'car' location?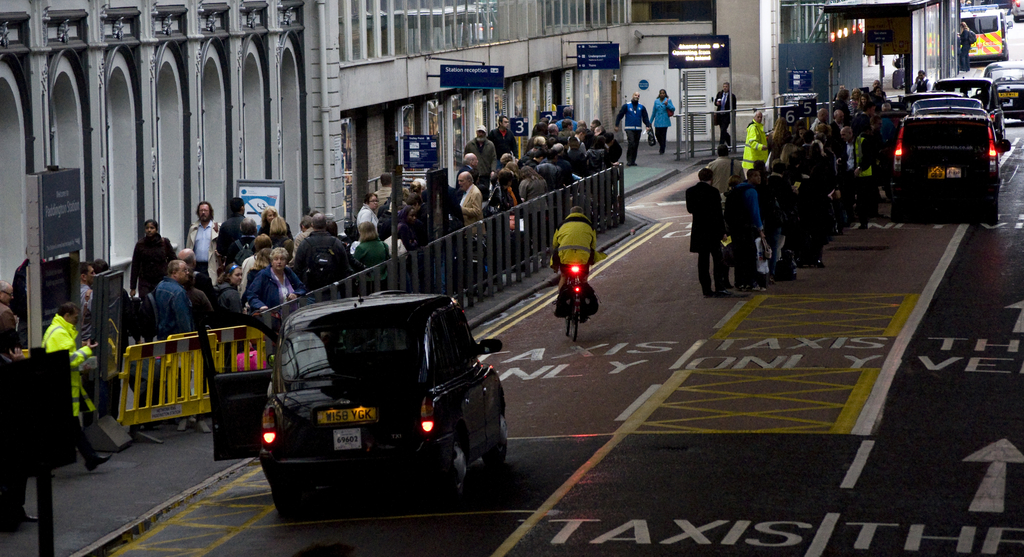
Rect(248, 273, 497, 515)
